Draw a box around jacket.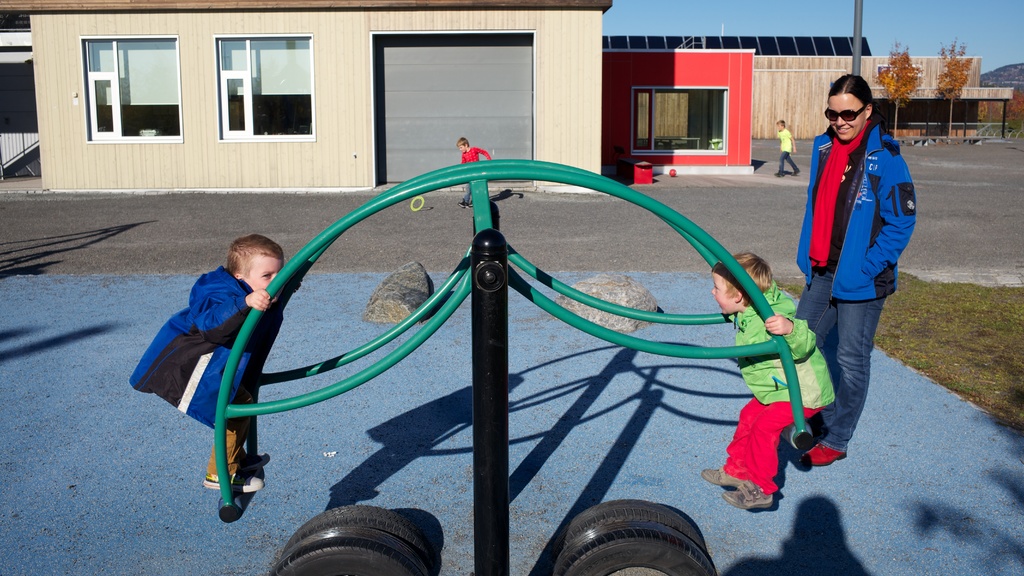
locate(790, 103, 920, 300).
